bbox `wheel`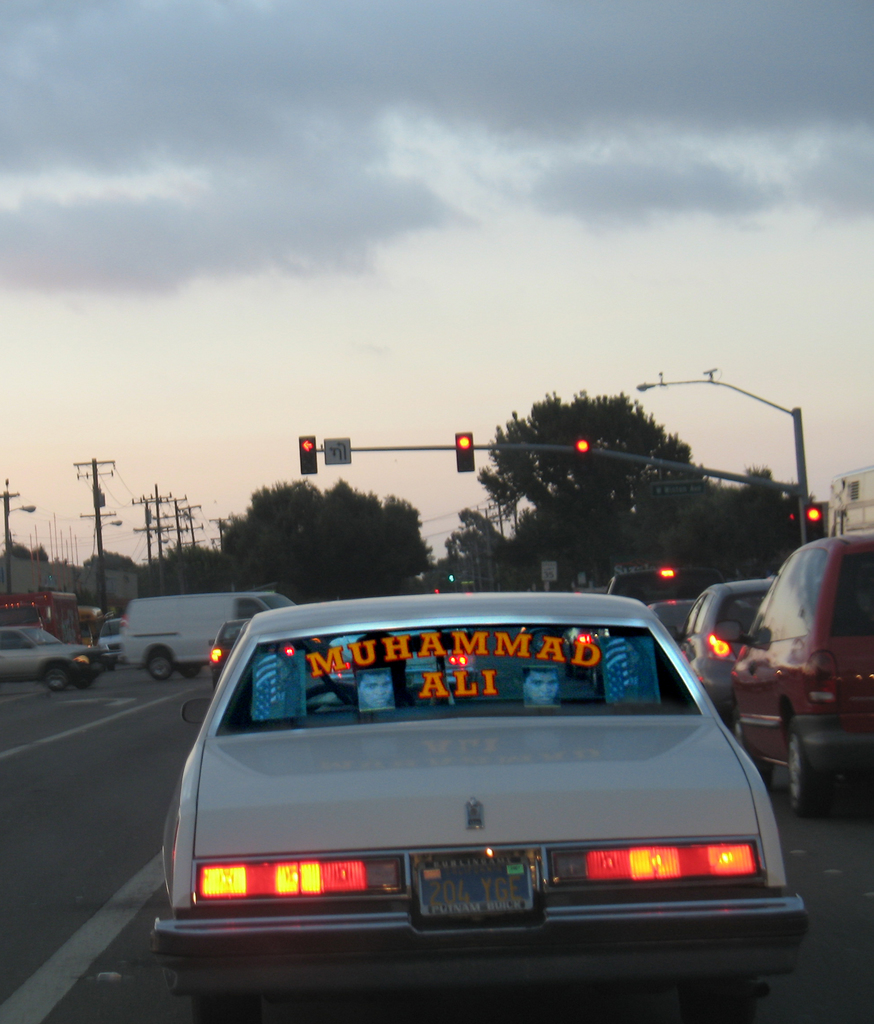
x1=729, y1=706, x2=773, y2=793
